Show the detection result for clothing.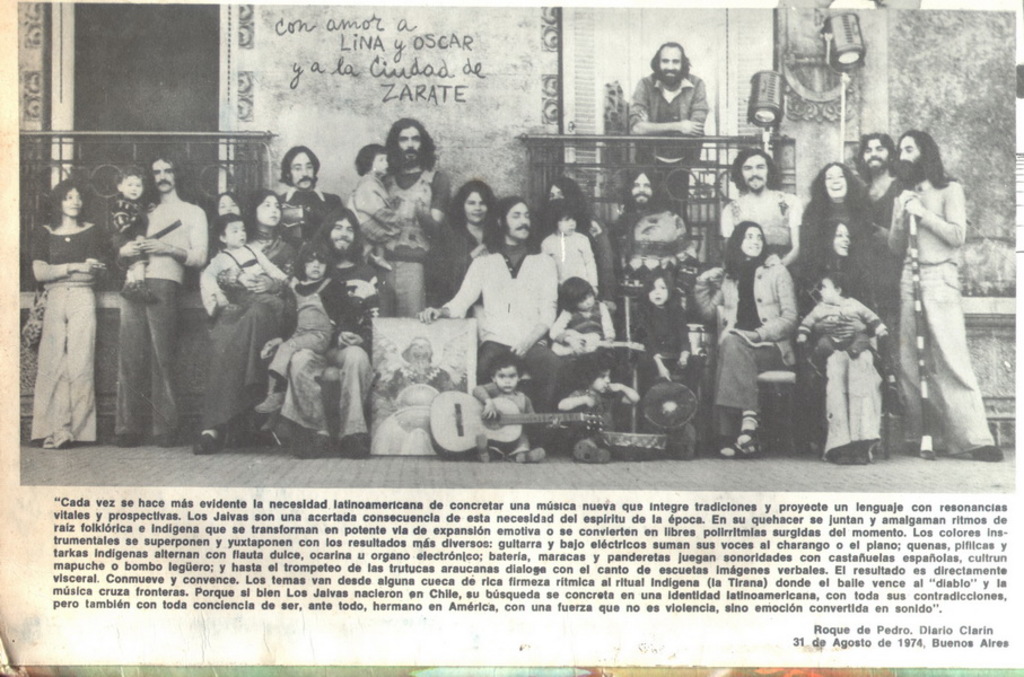
475 385 539 452.
